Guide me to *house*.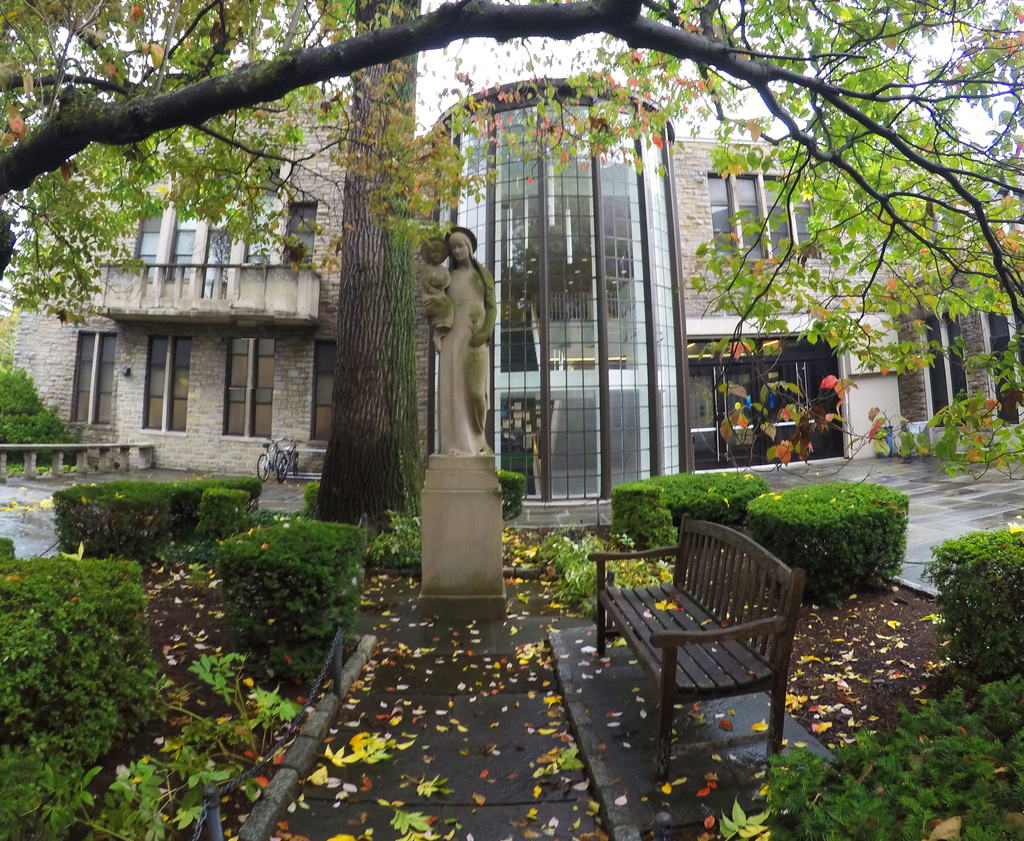
Guidance: {"left": 661, "top": 133, "right": 852, "bottom": 483}.
